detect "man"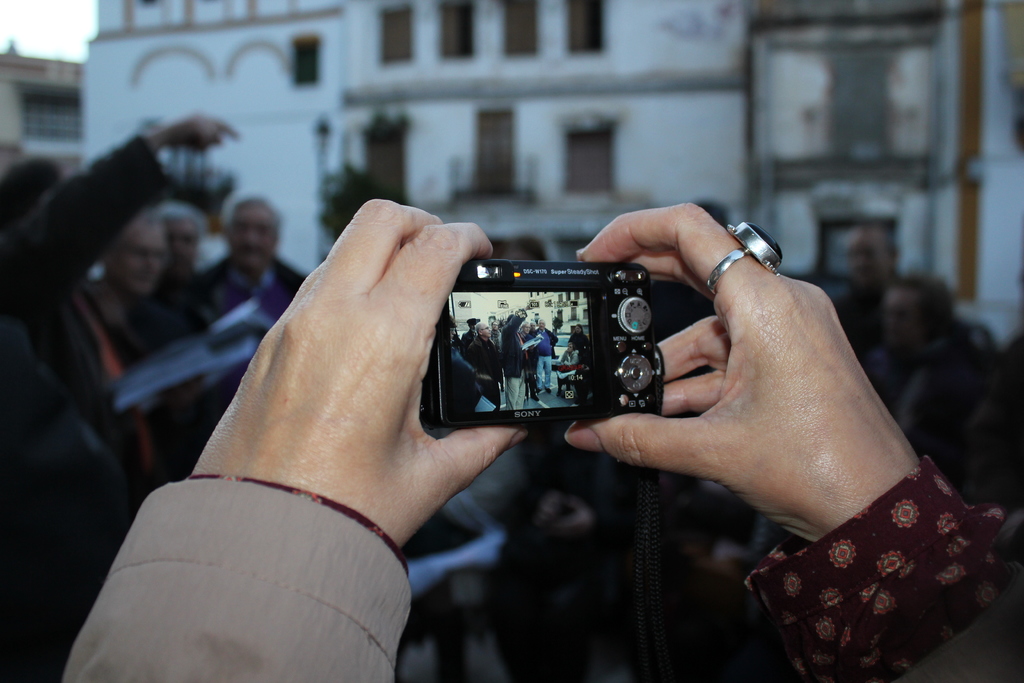
rect(527, 321, 536, 336)
